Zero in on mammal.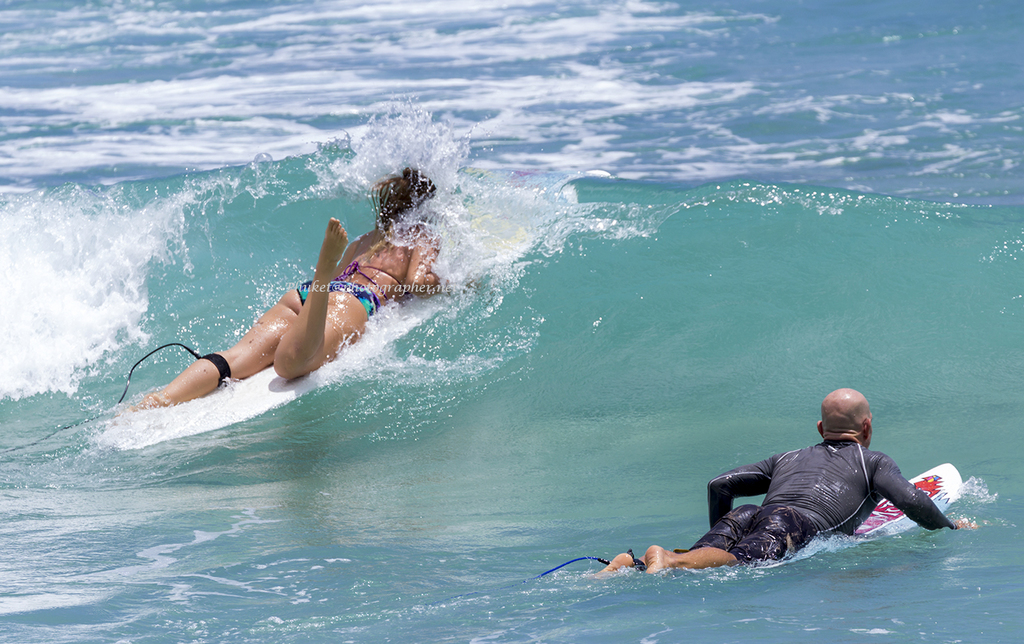
Zeroed in: pyautogui.locateOnScreen(657, 411, 972, 583).
